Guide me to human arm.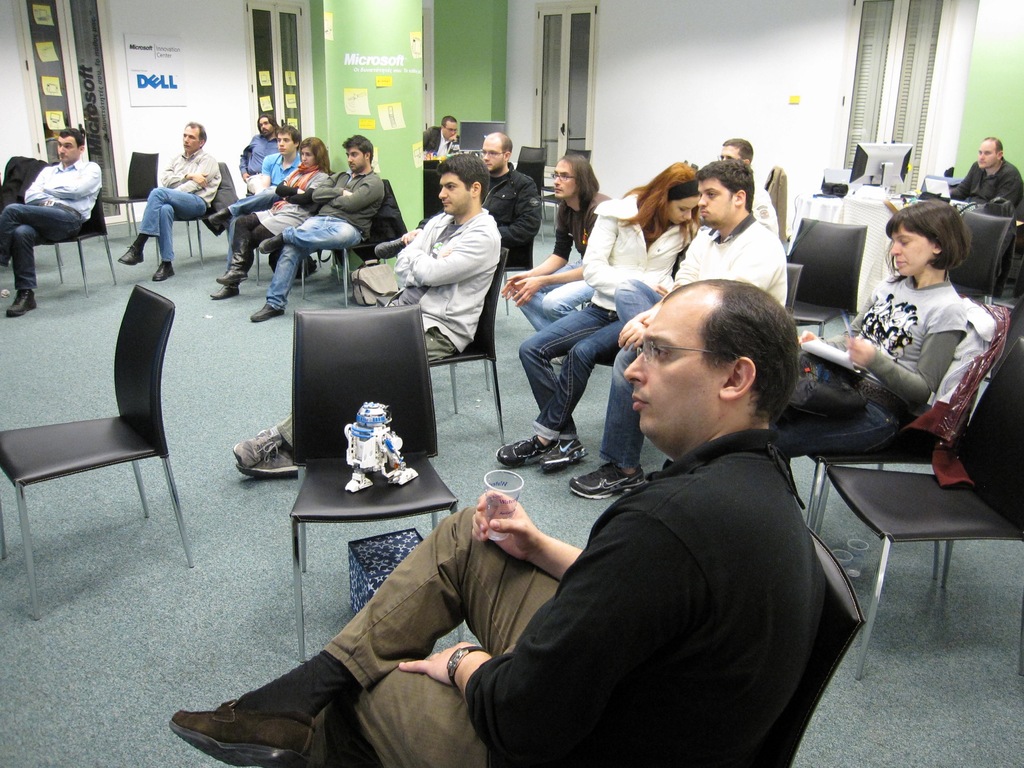
Guidance: crop(945, 161, 984, 202).
